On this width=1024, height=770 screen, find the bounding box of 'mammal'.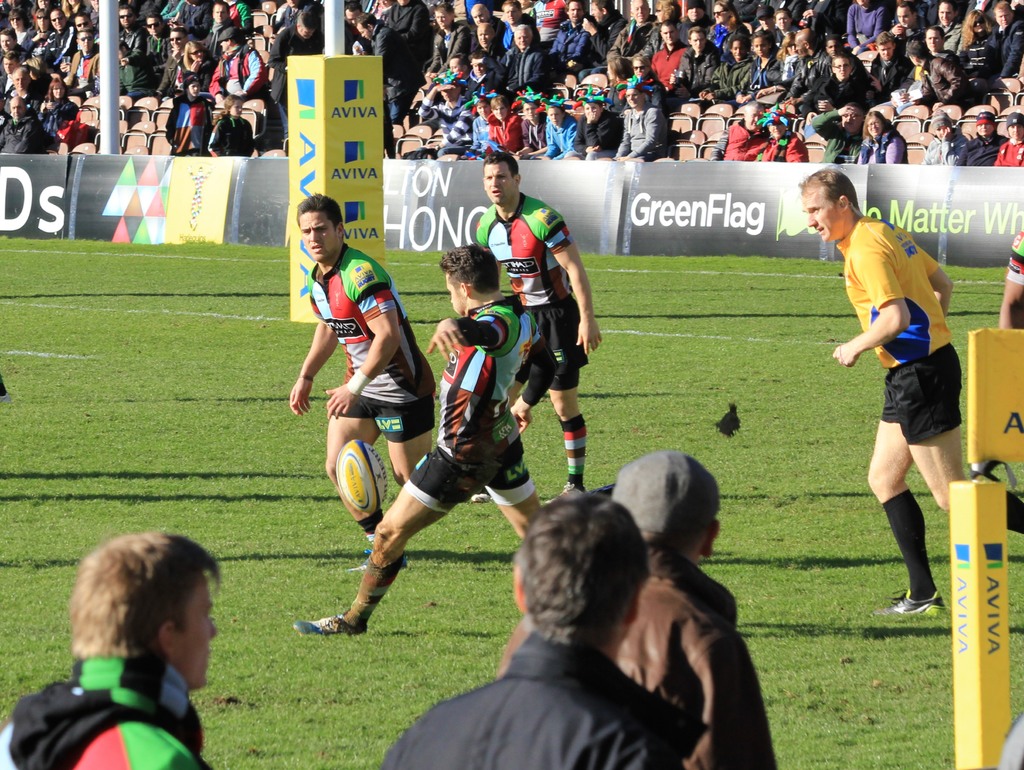
Bounding box: region(37, 0, 52, 9).
